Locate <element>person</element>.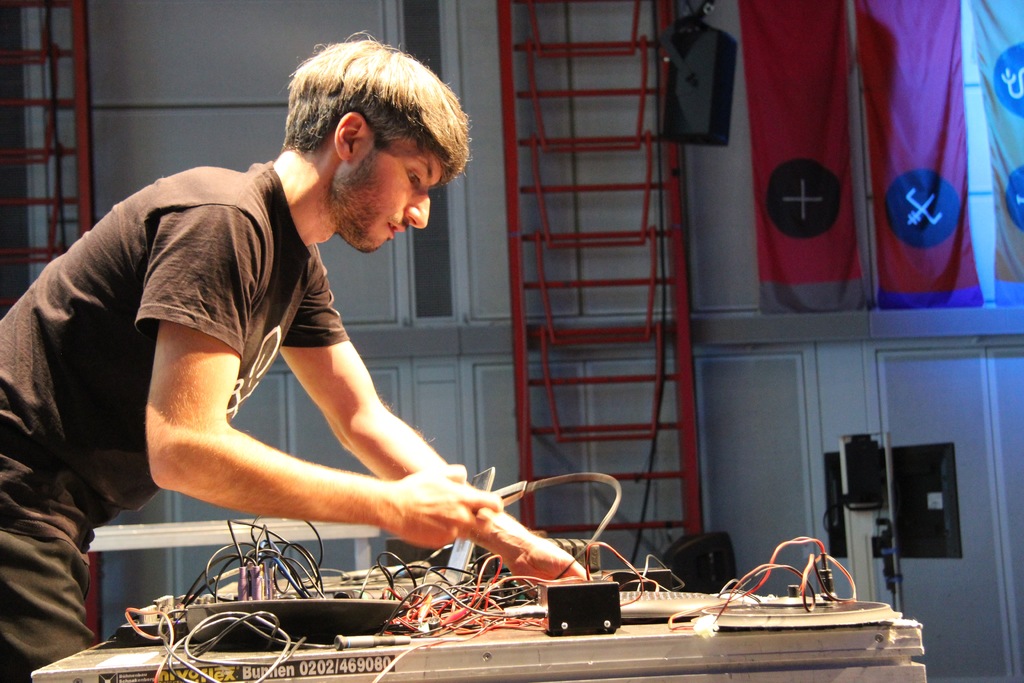
Bounding box: (0, 26, 590, 682).
